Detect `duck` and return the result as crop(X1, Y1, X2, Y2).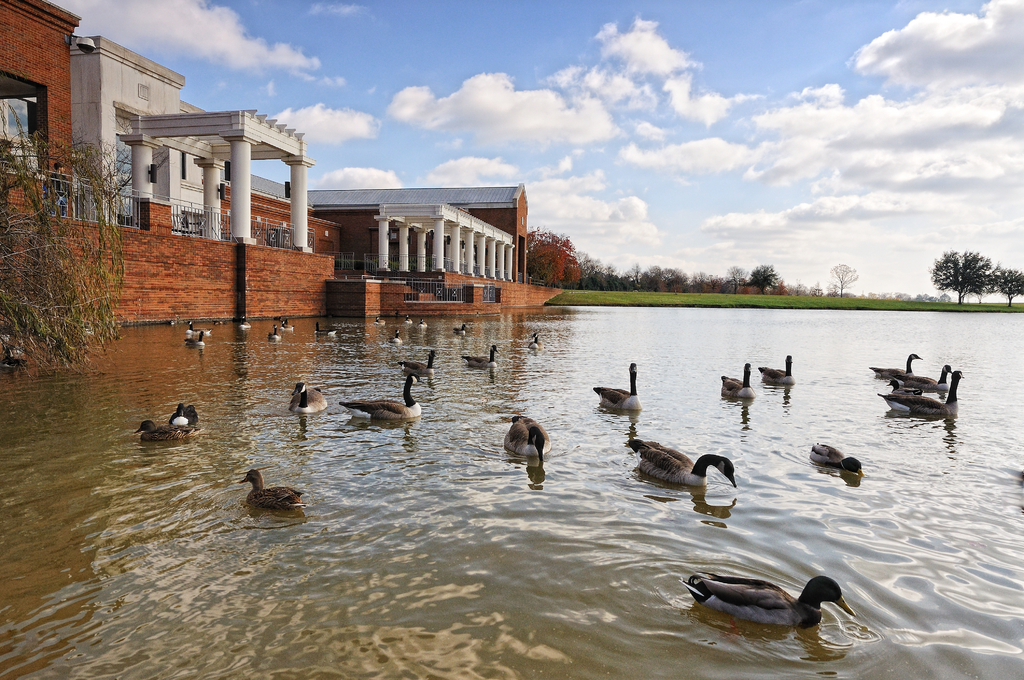
crop(714, 353, 753, 406).
